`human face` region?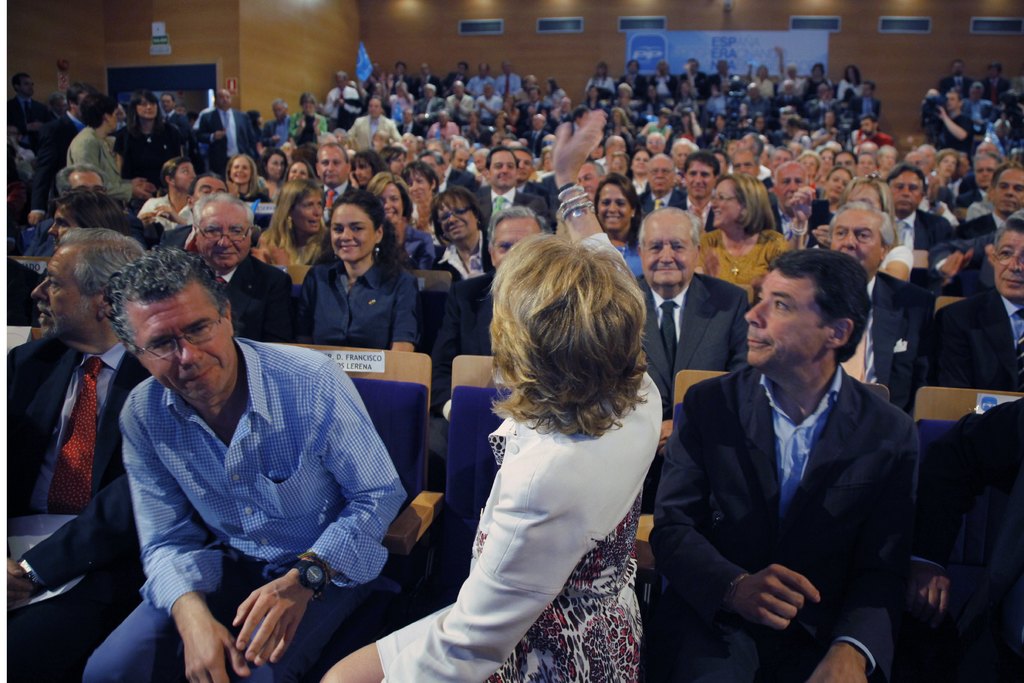
<bbox>830, 210, 883, 277</bbox>
